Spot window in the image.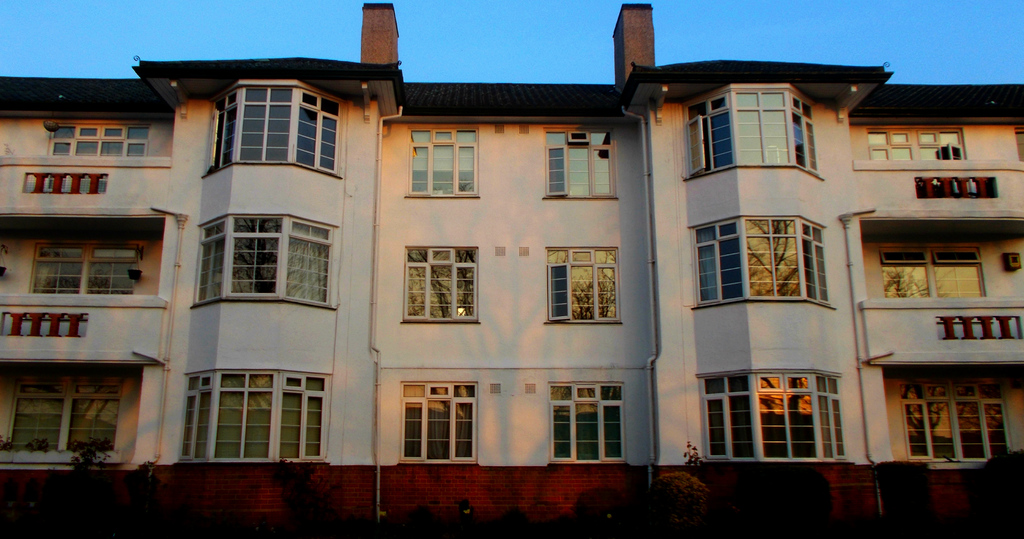
window found at BBox(696, 220, 744, 303).
